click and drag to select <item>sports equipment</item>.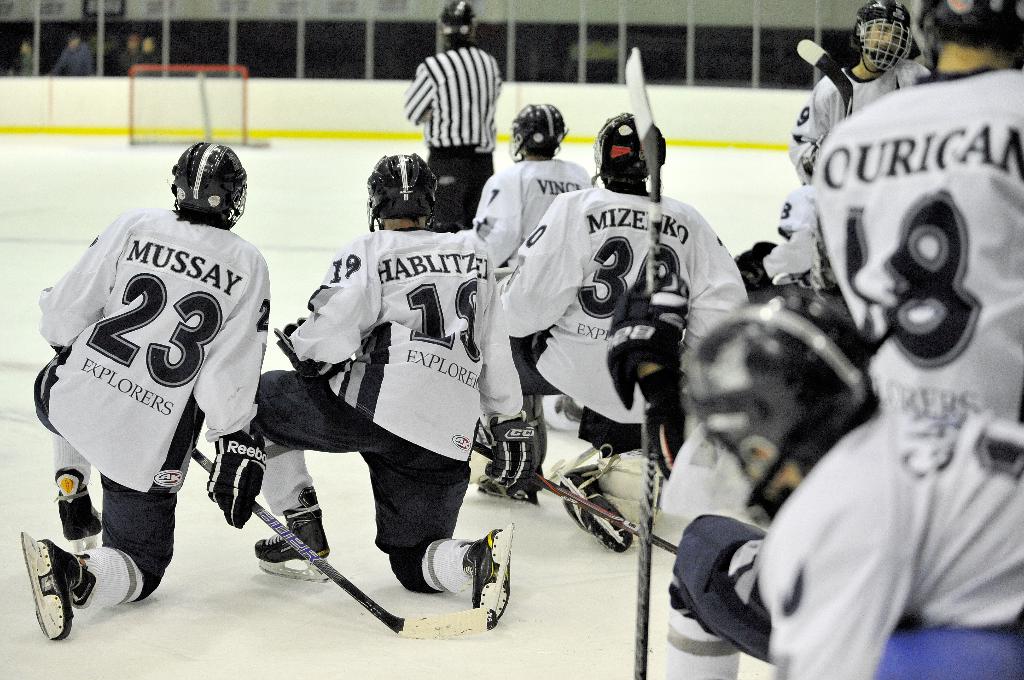
Selection: 463,520,518,631.
